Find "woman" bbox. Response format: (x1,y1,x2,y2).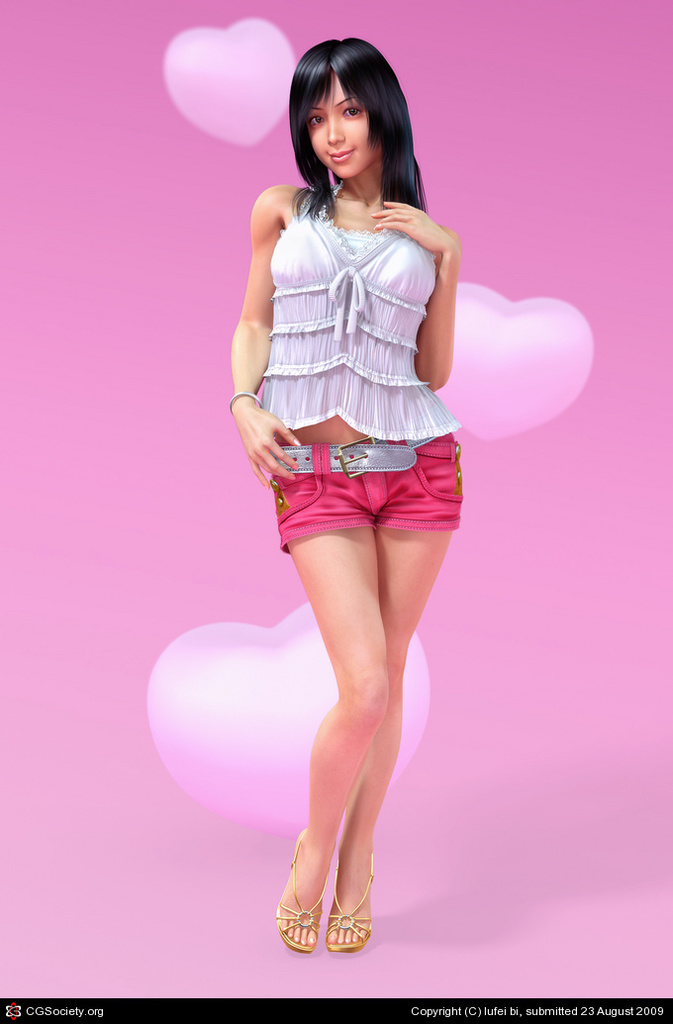
(194,25,494,943).
